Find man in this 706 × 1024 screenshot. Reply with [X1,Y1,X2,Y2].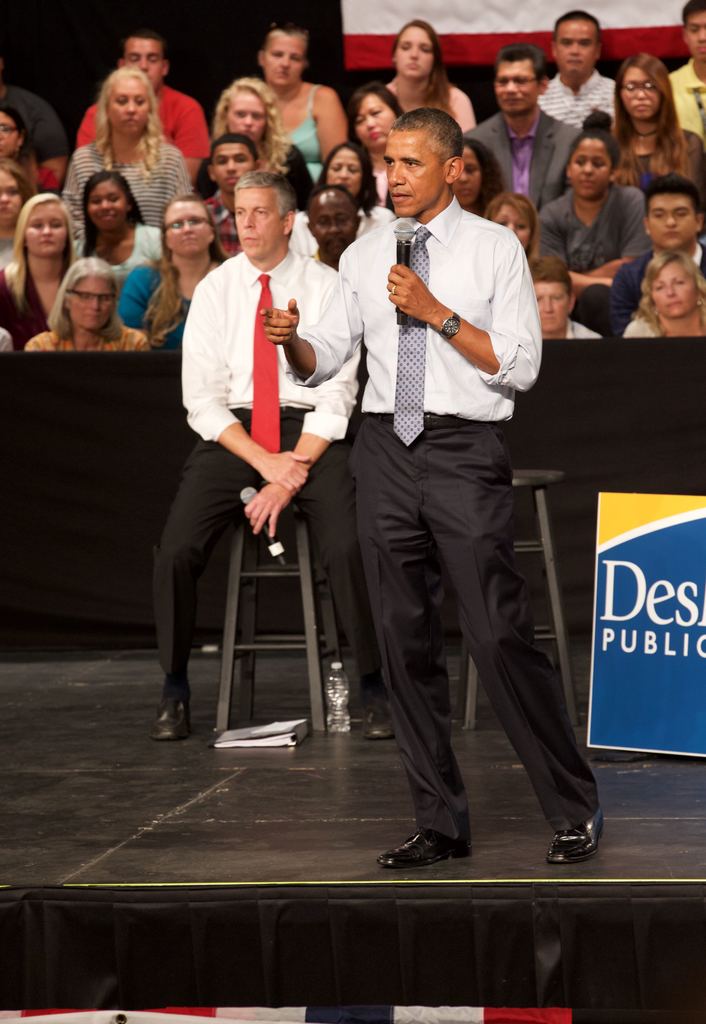
[536,254,601,342].
